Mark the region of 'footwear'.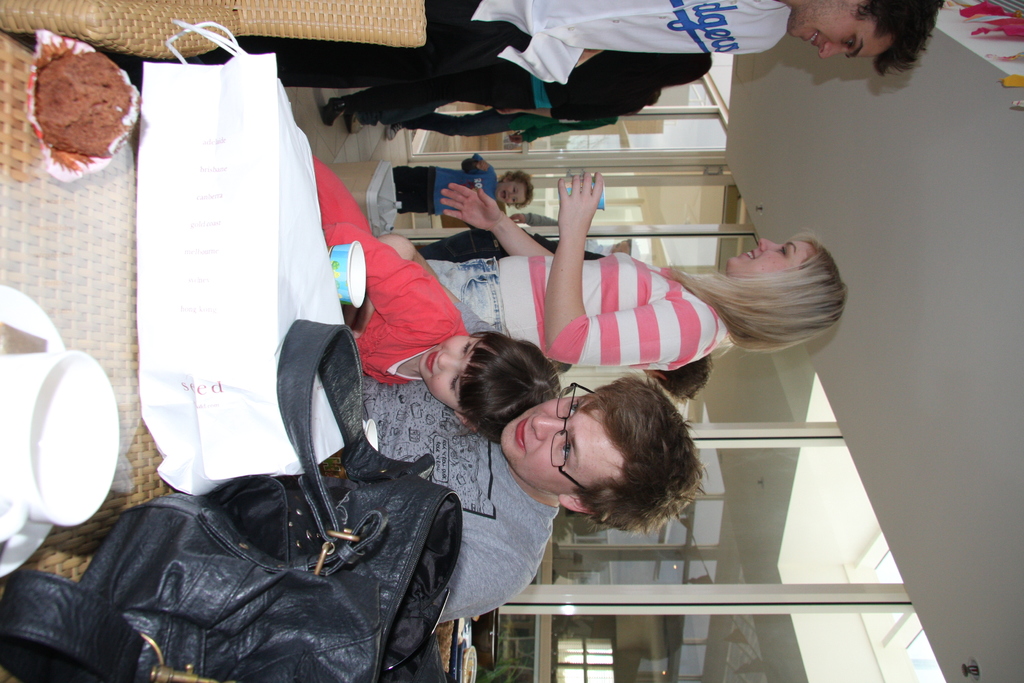
Region: x1=324 y1=98 x2=346 y2=128.
